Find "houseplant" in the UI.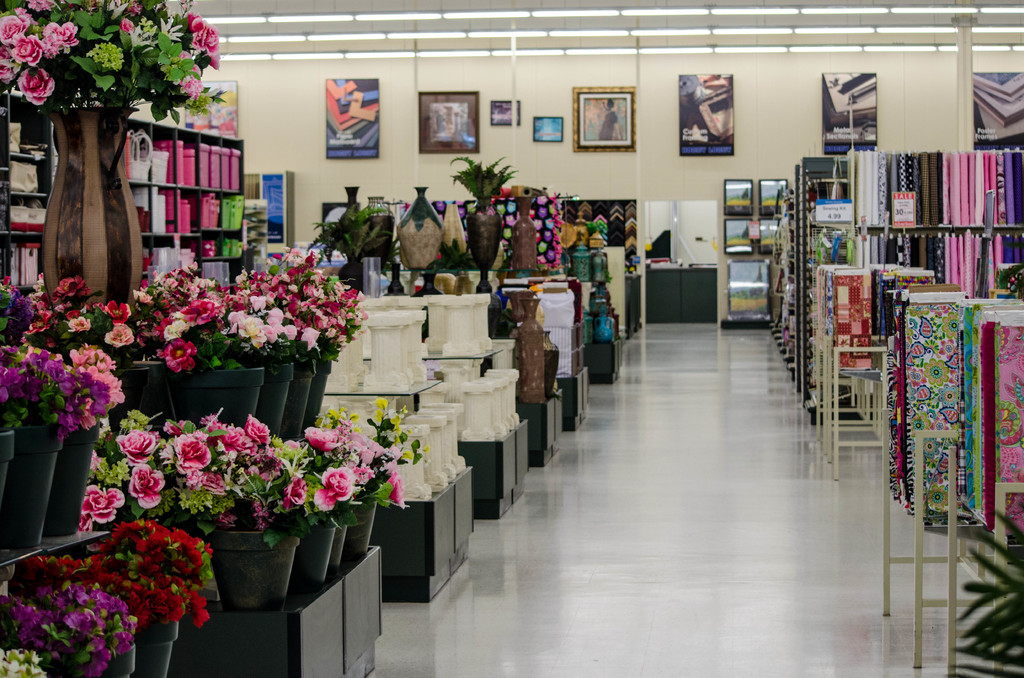
UI element at bbox=[42, 339, 126, 547].
